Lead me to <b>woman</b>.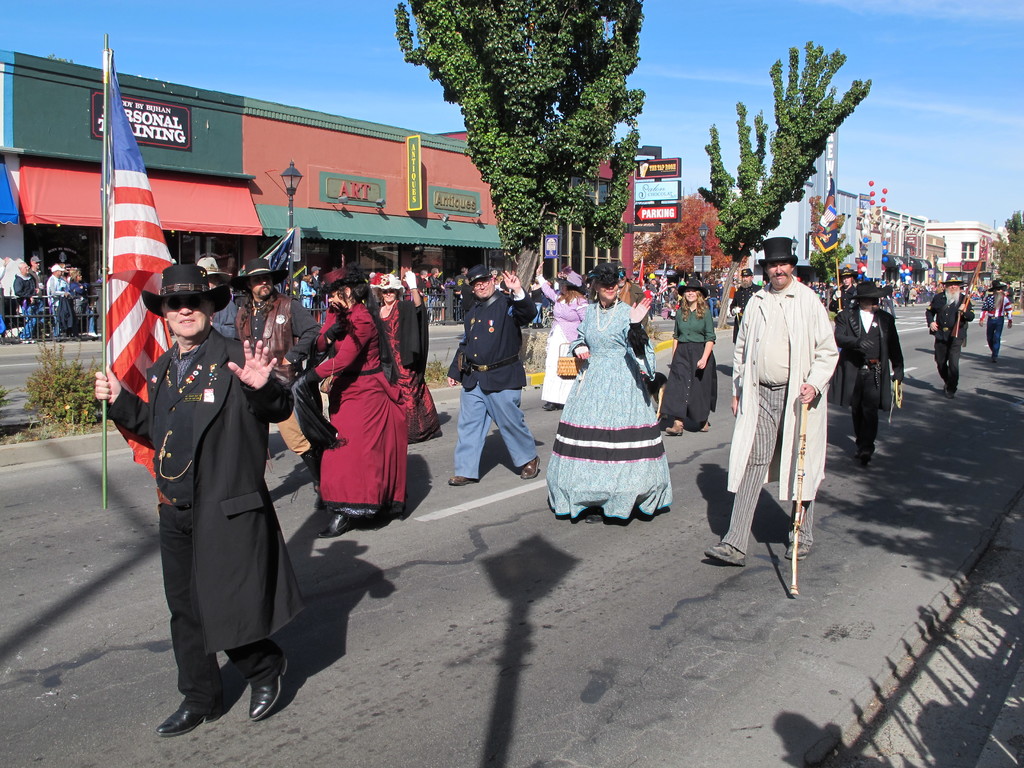
Lead to pyautogui.locateOnScreen(372, 267, 445, 438).
